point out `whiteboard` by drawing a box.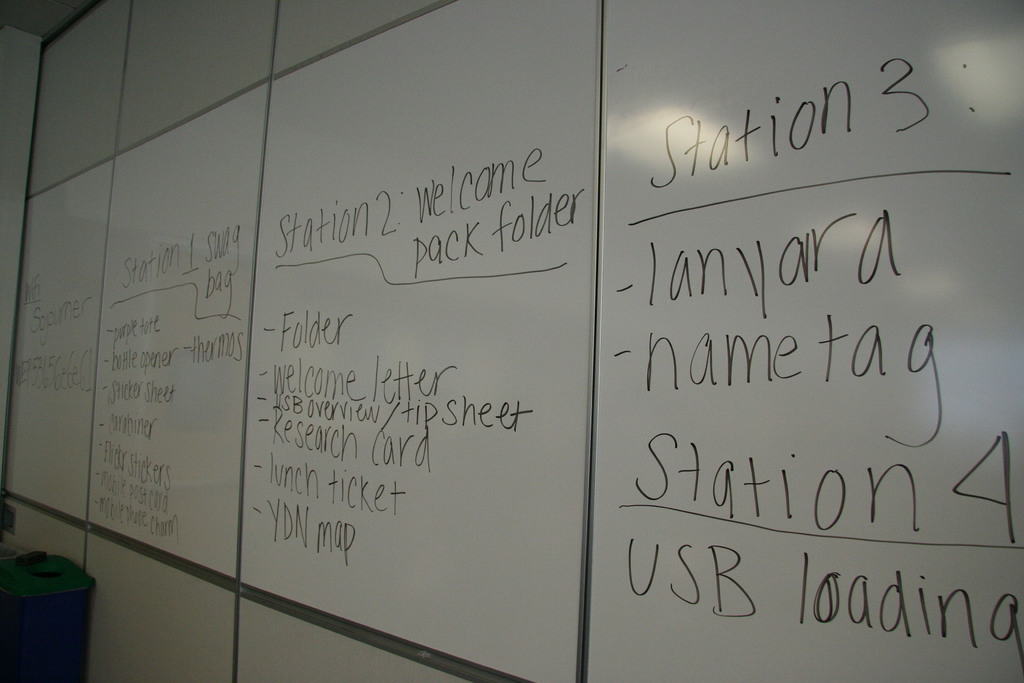
locate(589, 0, 1023, 680).
